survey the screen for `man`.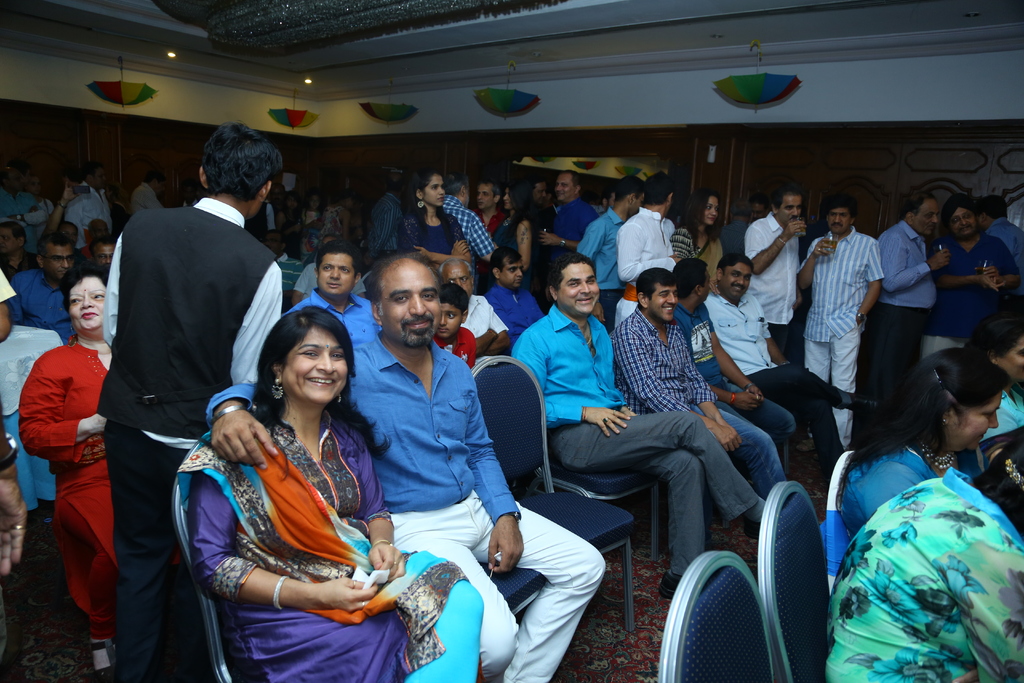
Survey found: (483, 245, 543, 340).
